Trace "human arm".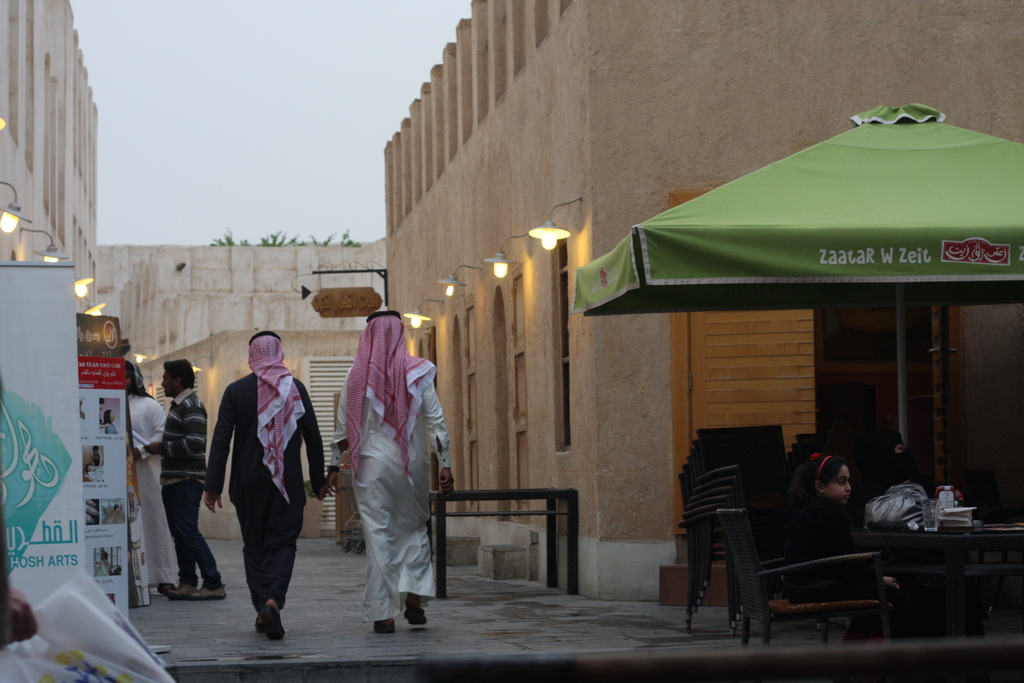
Traced to 143/396/207/458.
